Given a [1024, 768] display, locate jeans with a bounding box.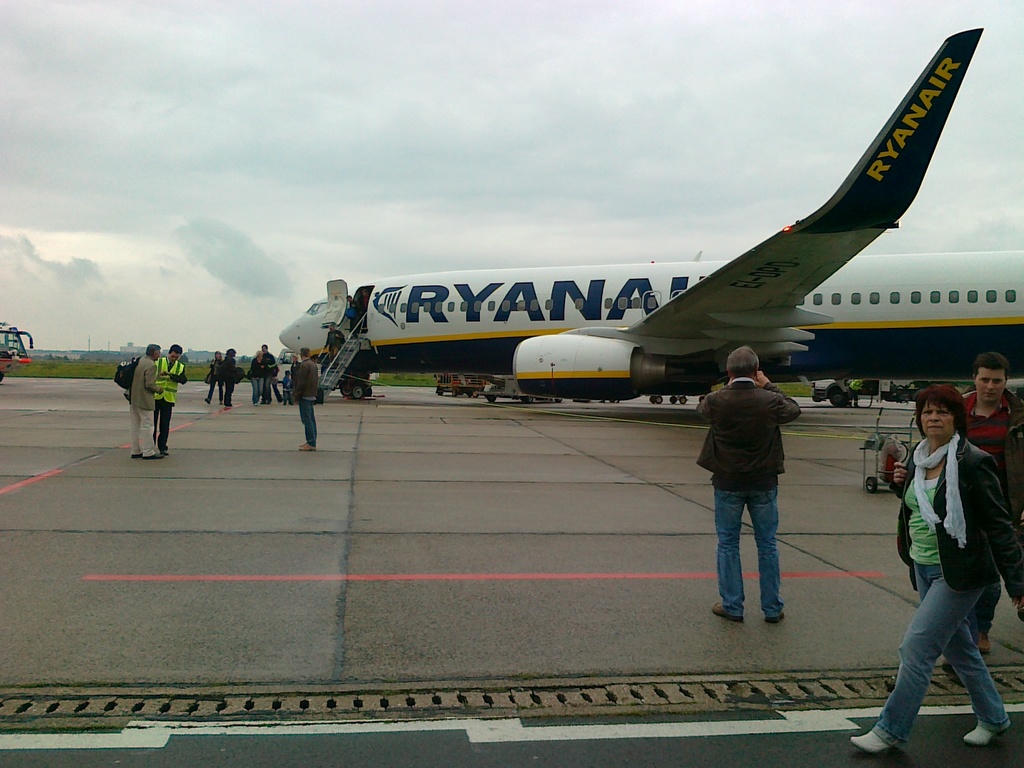
Located: [152,397,172,451].
